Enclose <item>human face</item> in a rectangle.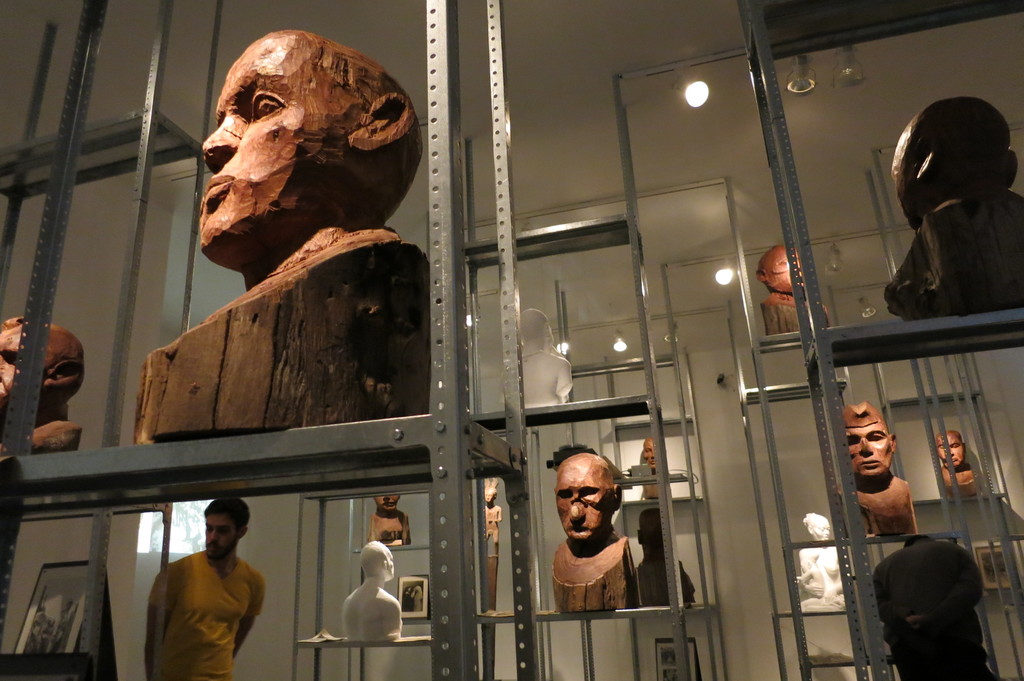
847:428:890:474.
